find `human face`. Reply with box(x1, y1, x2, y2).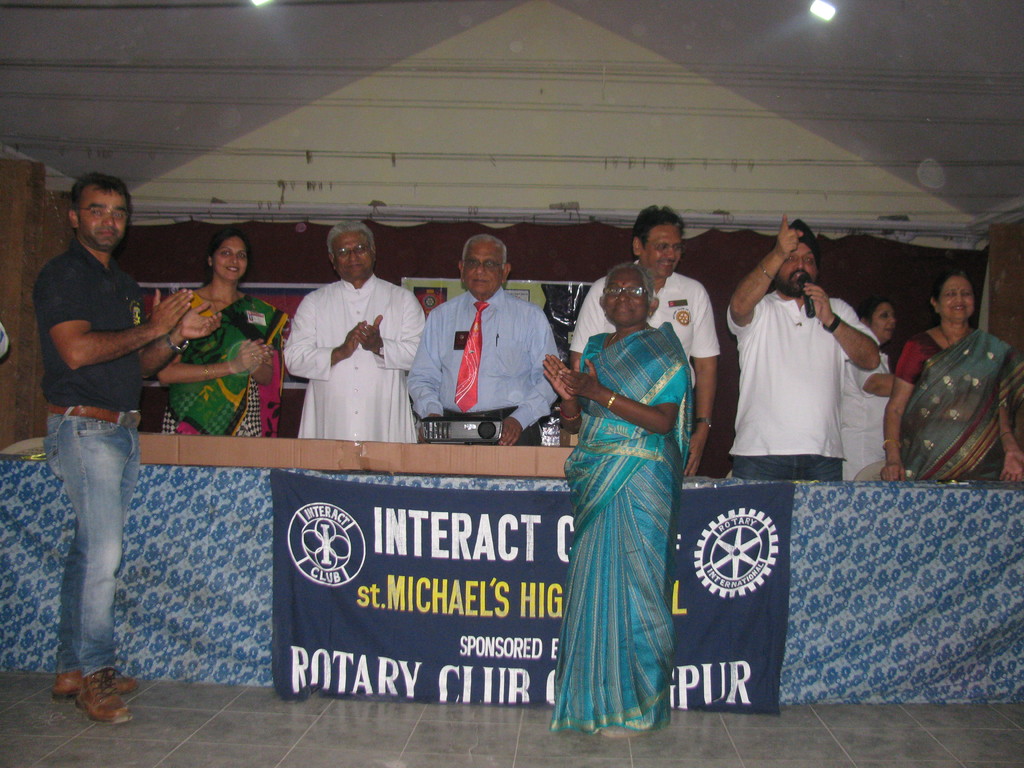
box(215, 240, 250, 277).
